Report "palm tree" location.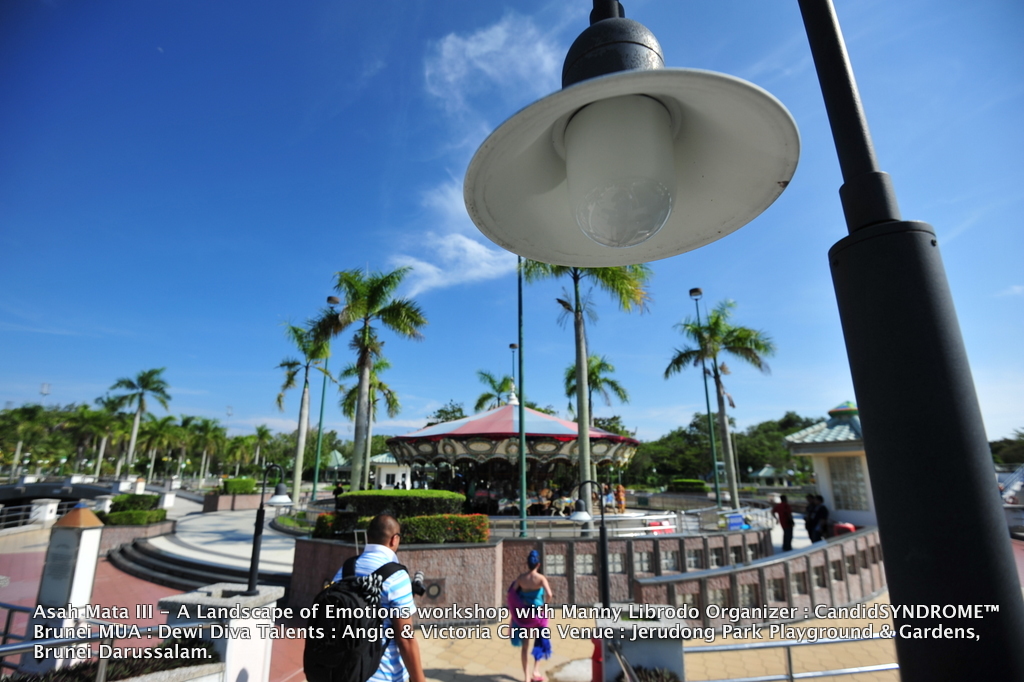
Report: <region>323, 267, 405, 494</region>.
